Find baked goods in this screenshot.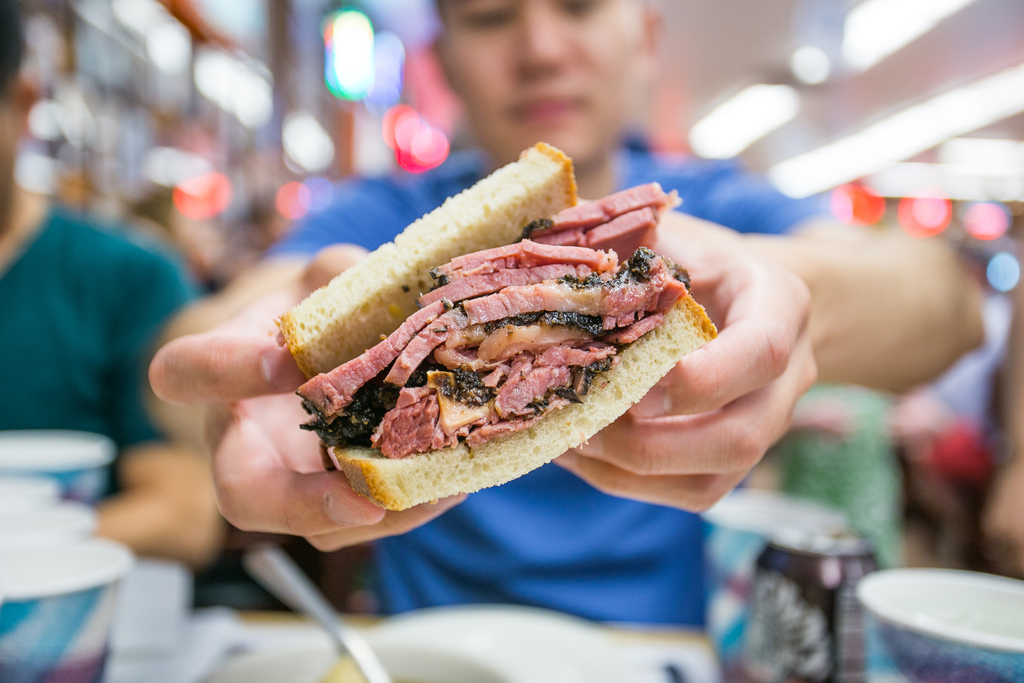
The bounding box for baked goods is pyautogui.locateOnScreen(269, 142, 719, 513).
